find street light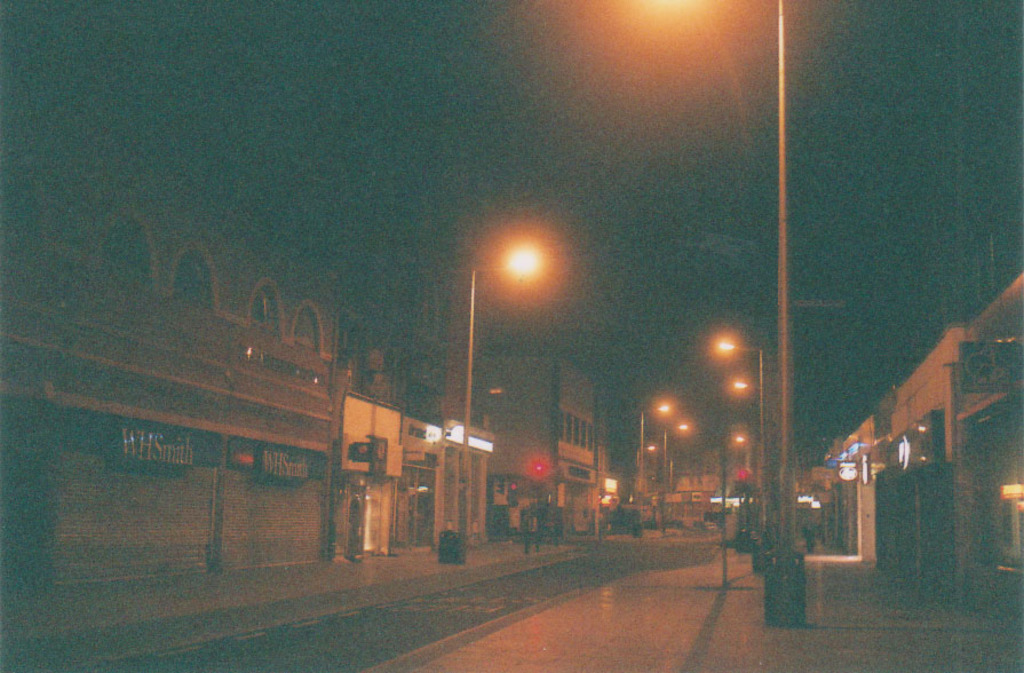
BBox(736, 379, 763, 393)
